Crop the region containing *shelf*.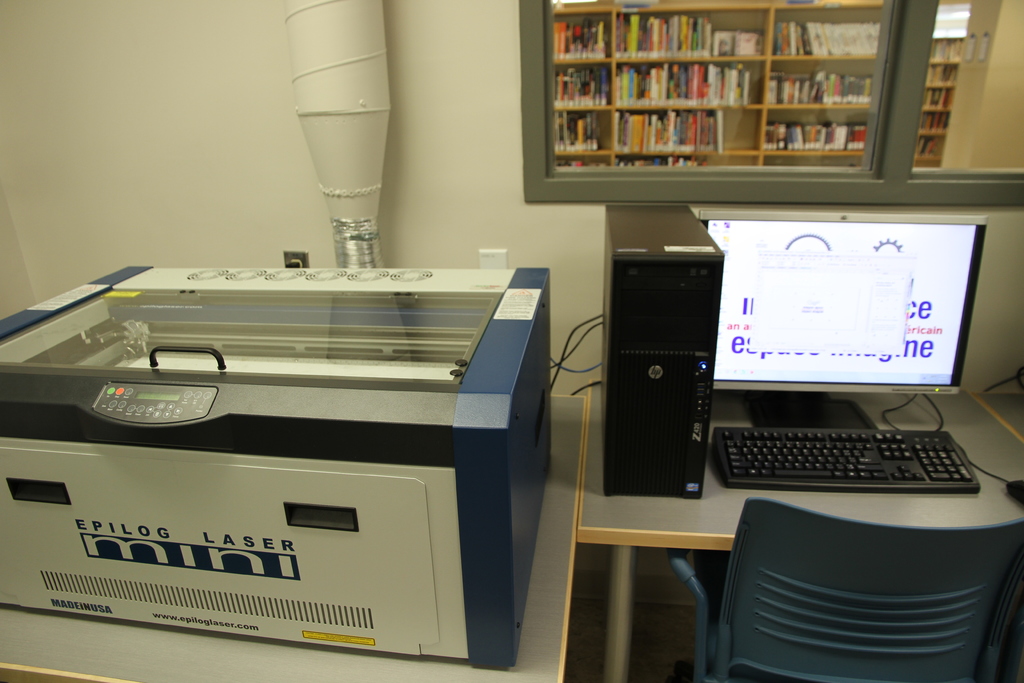
Crop region: (left=925, top=62, right=957, bottom=92).
